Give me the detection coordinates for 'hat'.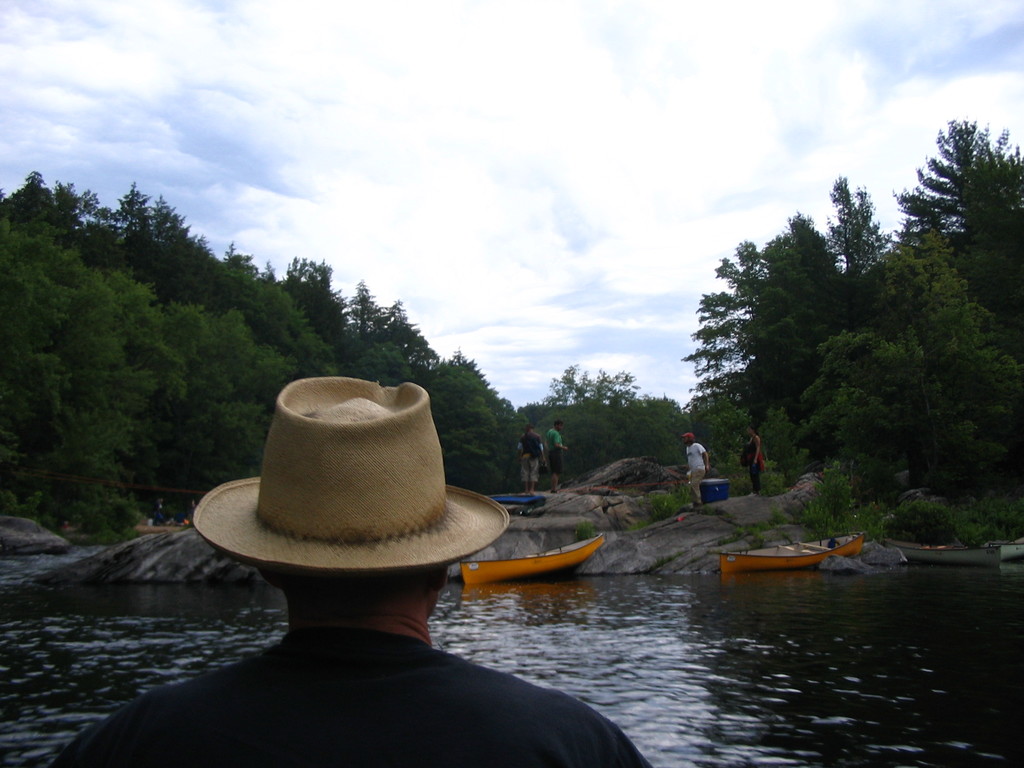
236, 380, 478, 561.
